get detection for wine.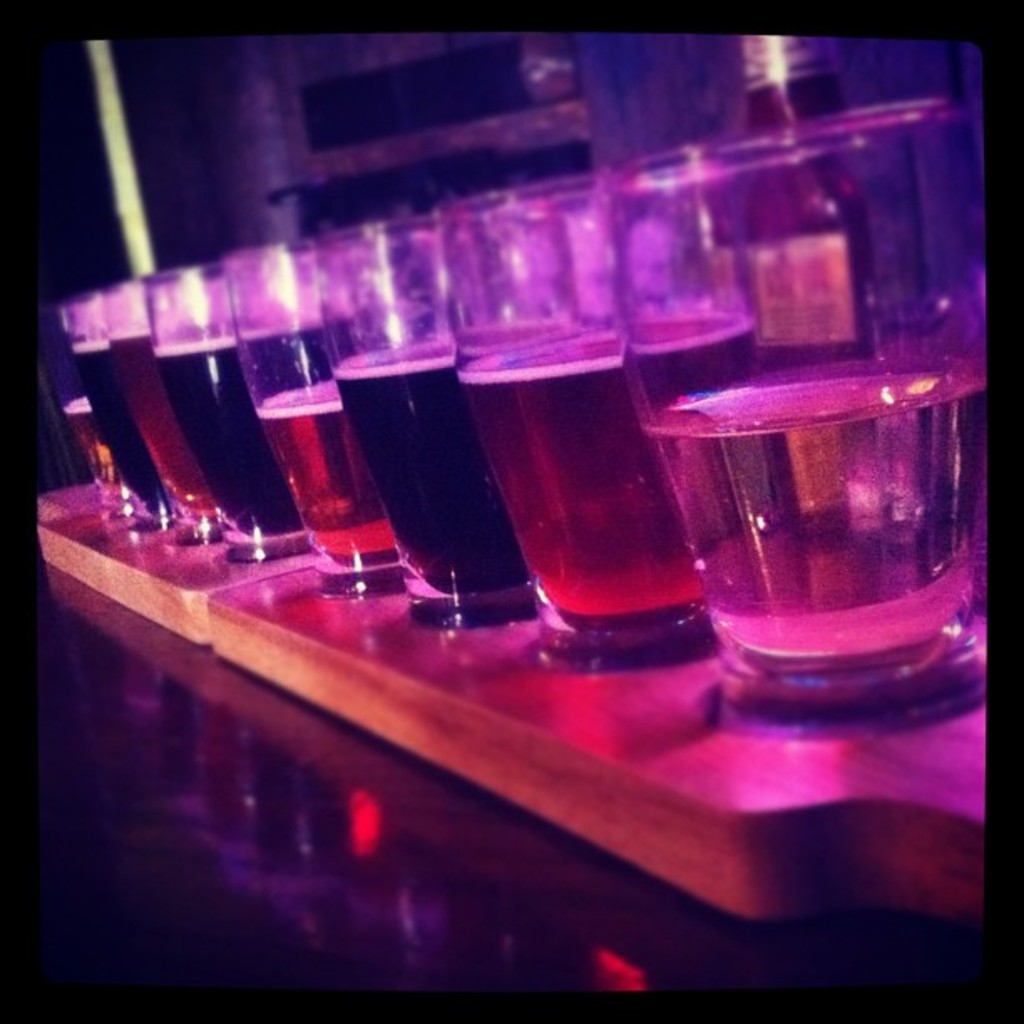
Detection: locate(109, 336, 218, 520).
